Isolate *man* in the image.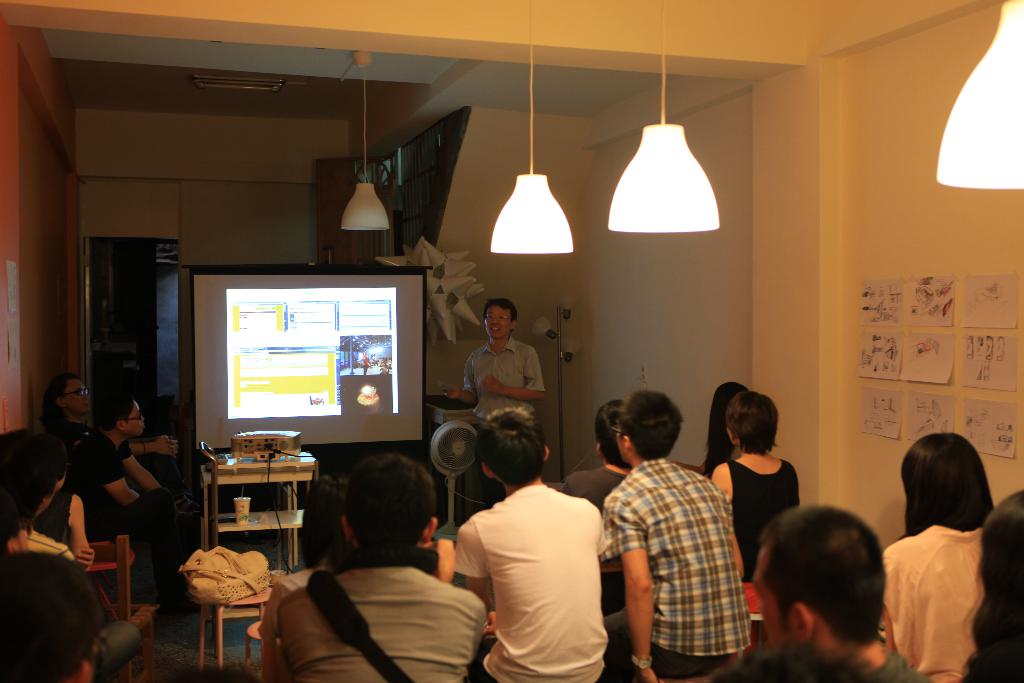
Isolated region: box(3, 425, 139, 682).
